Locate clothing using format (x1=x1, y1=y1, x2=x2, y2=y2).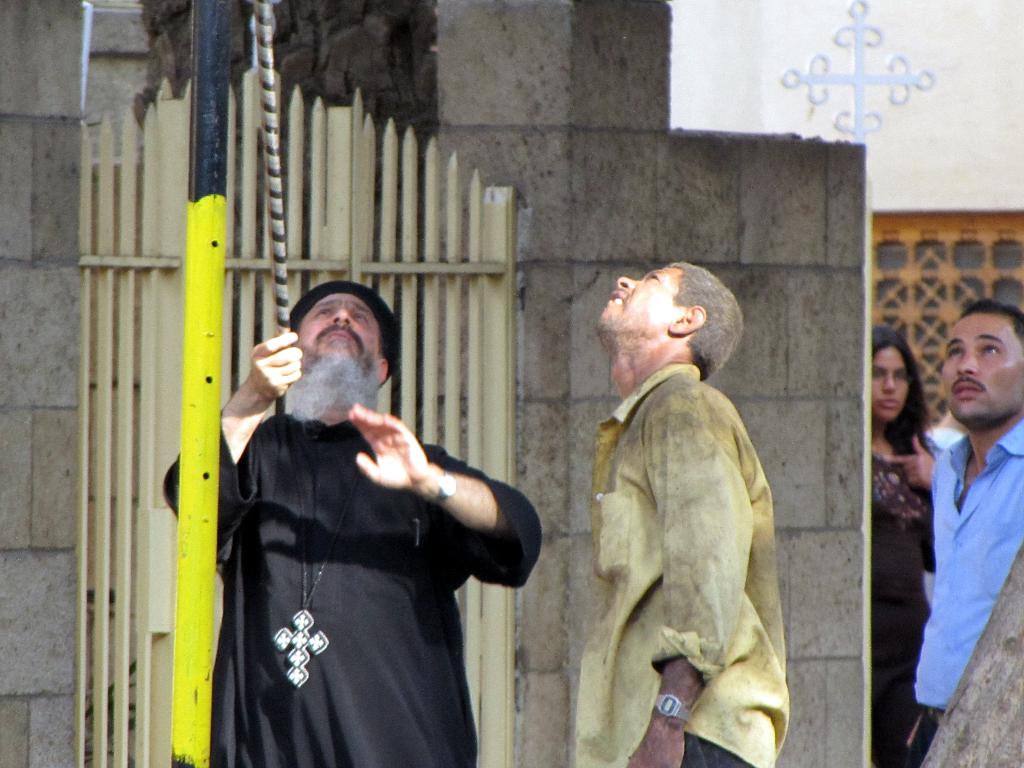
(x1=863, y1=450, x2=941, y2=764).
